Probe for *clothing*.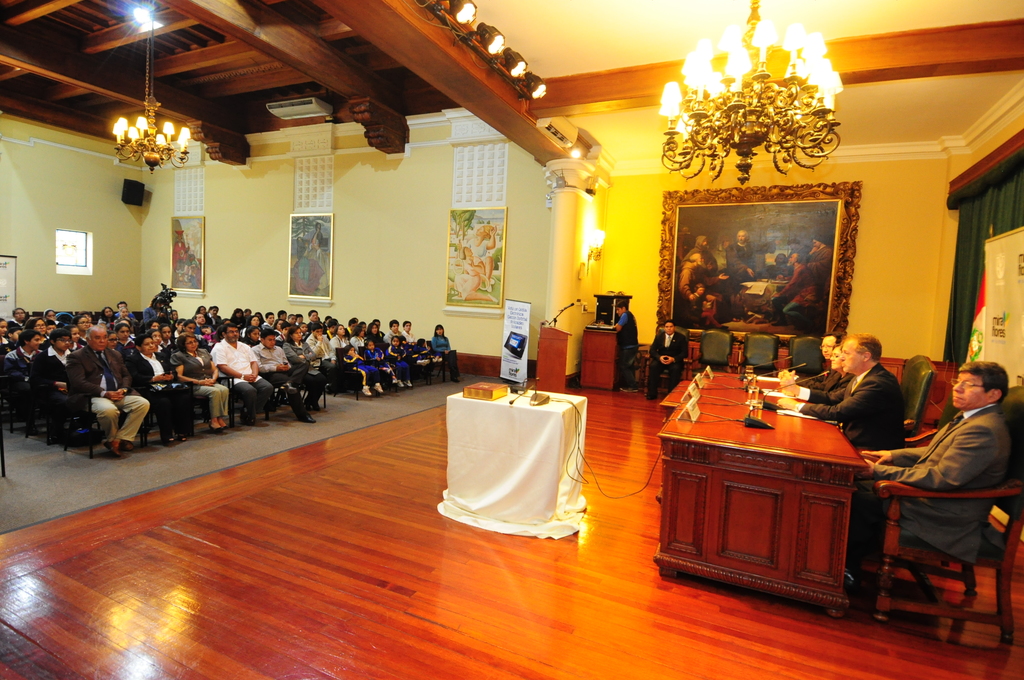
Probe result: [x1=646, y1=330, x2=687, y2=391].
